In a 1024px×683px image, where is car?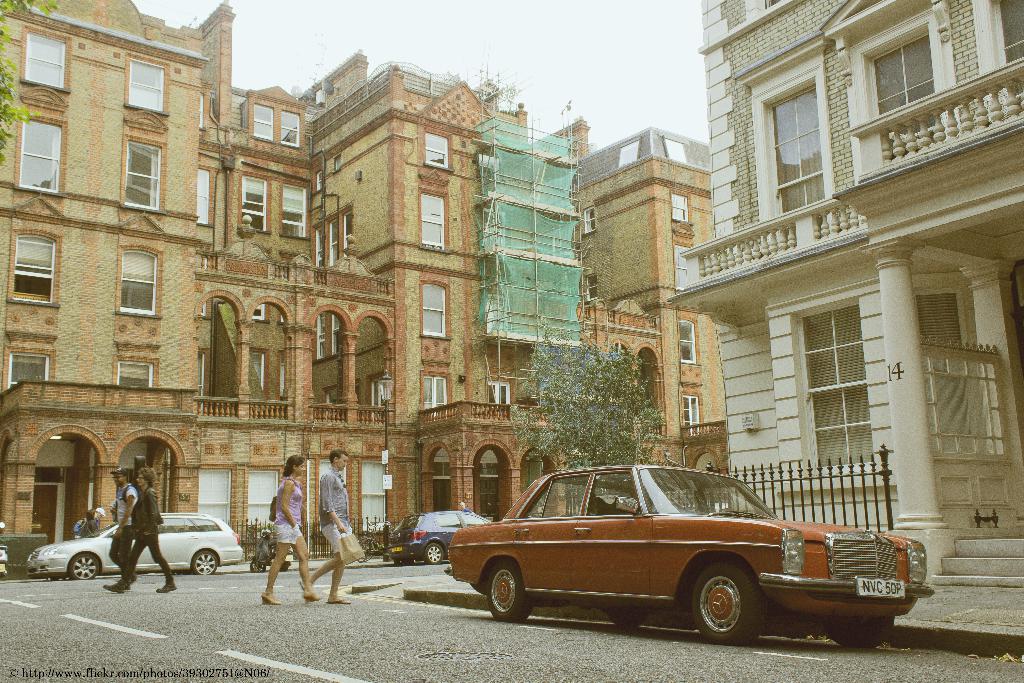
[x1=445, y1=467, x2=932, y2=643].
